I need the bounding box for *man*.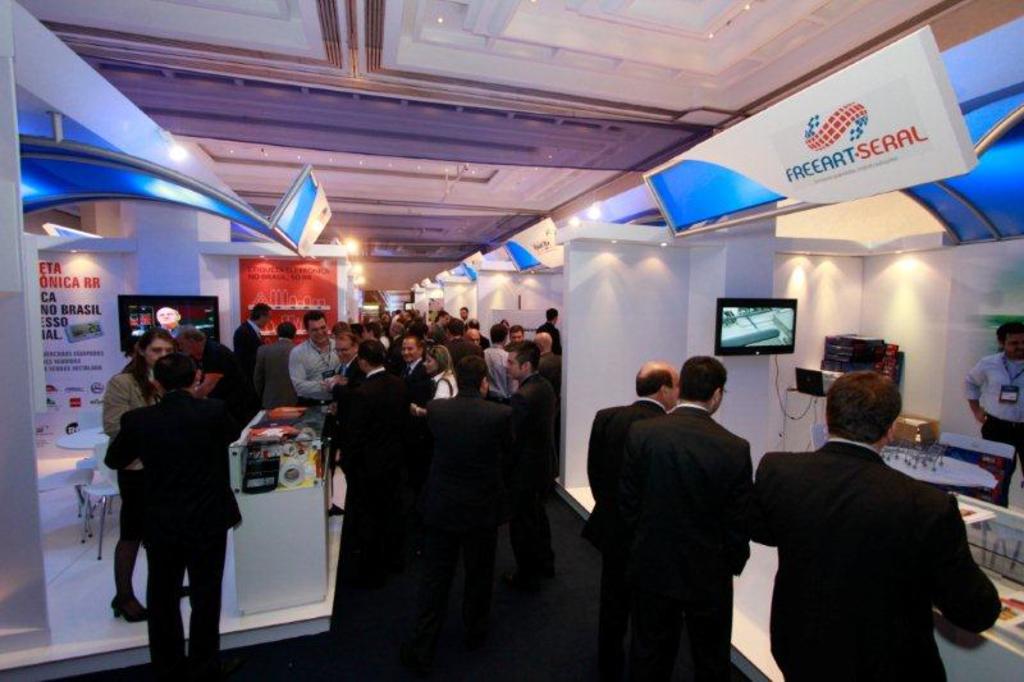
Here it is: pyautogui.locateOnScreen(531, 328, 561, 388).
